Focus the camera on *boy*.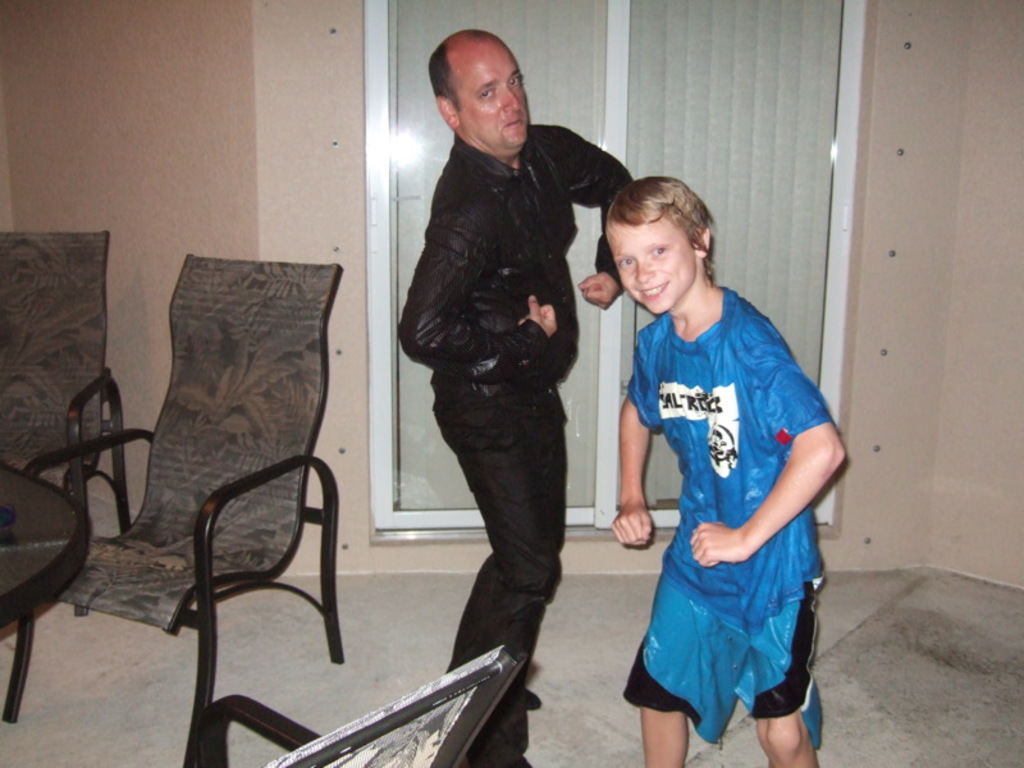
Focus region: box=[605, 168, 856, 767].
